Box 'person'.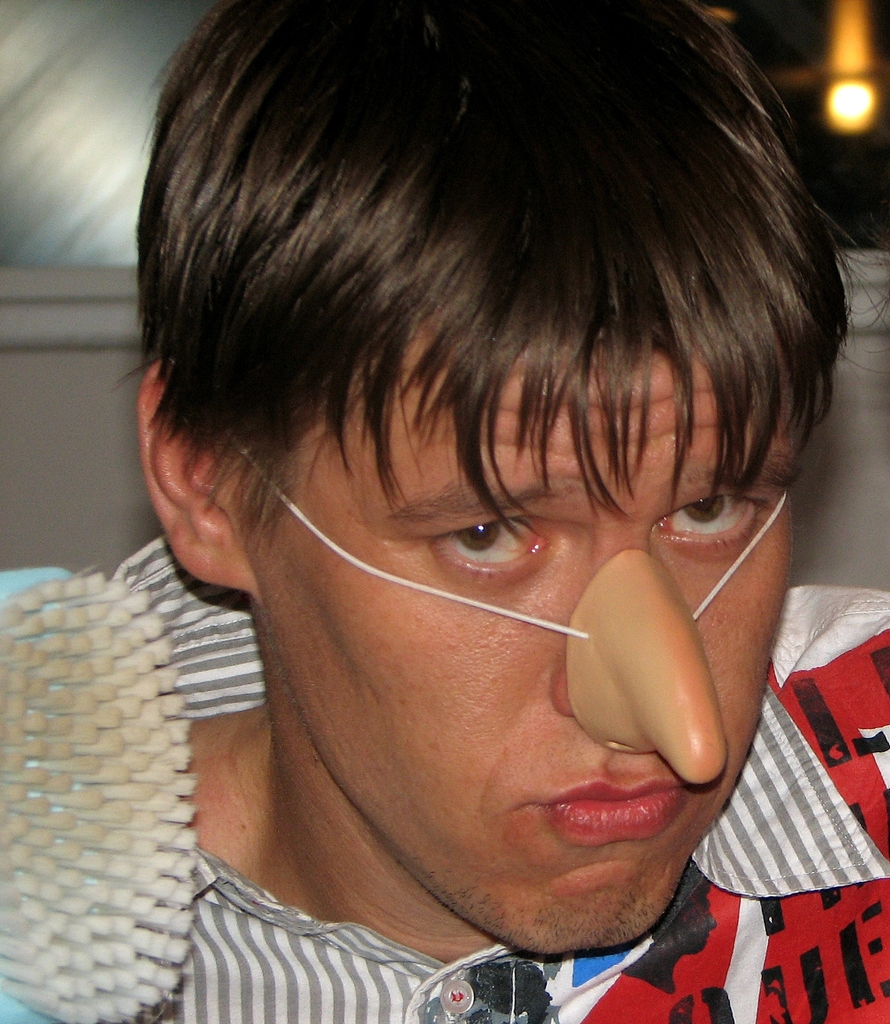
<box>52,0,889,1023</box>.
